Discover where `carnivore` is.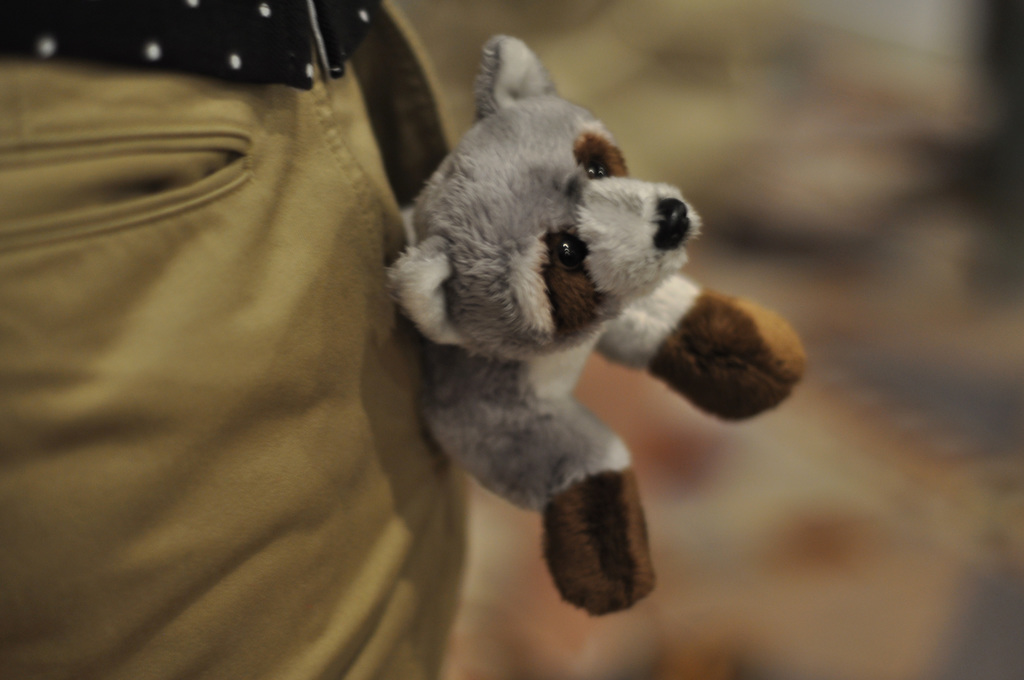
Discovered at select_region(384, 61, 795, 593).
